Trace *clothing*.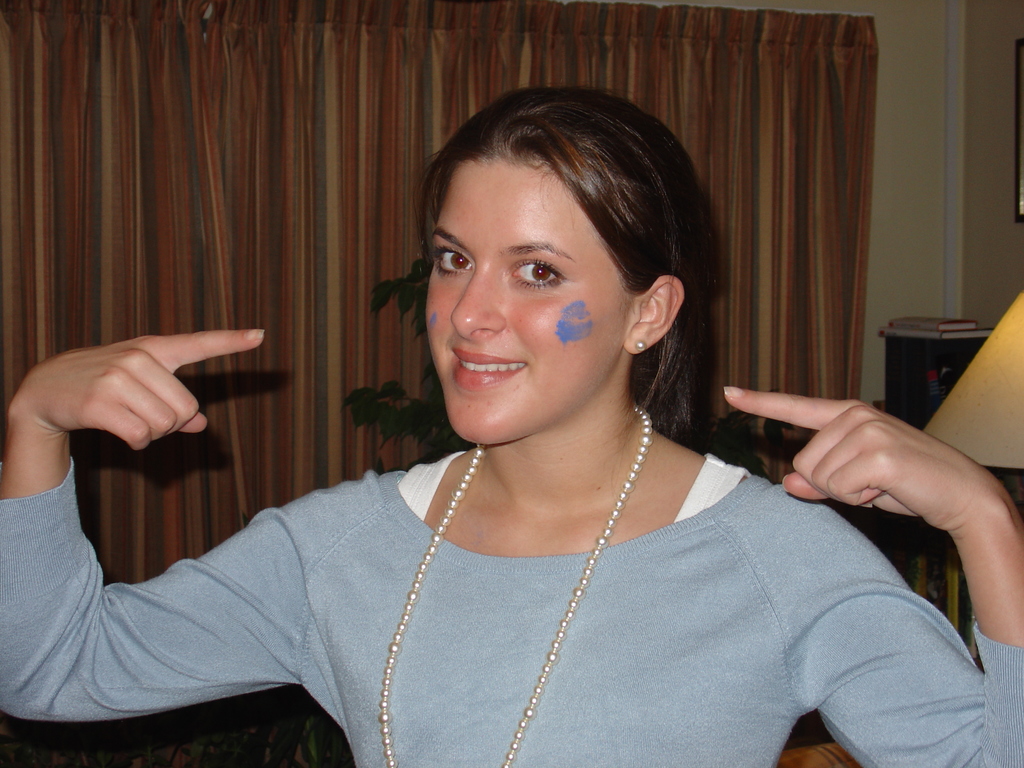
Traced to box=[15, 389, 988, 744].
